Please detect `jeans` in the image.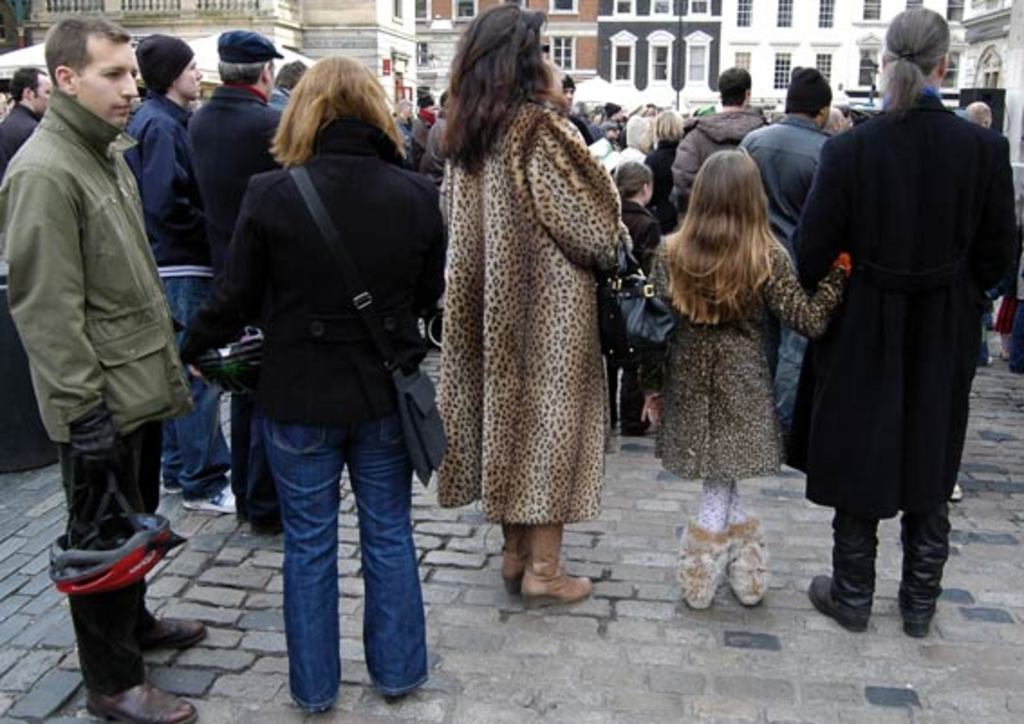
bbox=(161, 276, 231, 504).
